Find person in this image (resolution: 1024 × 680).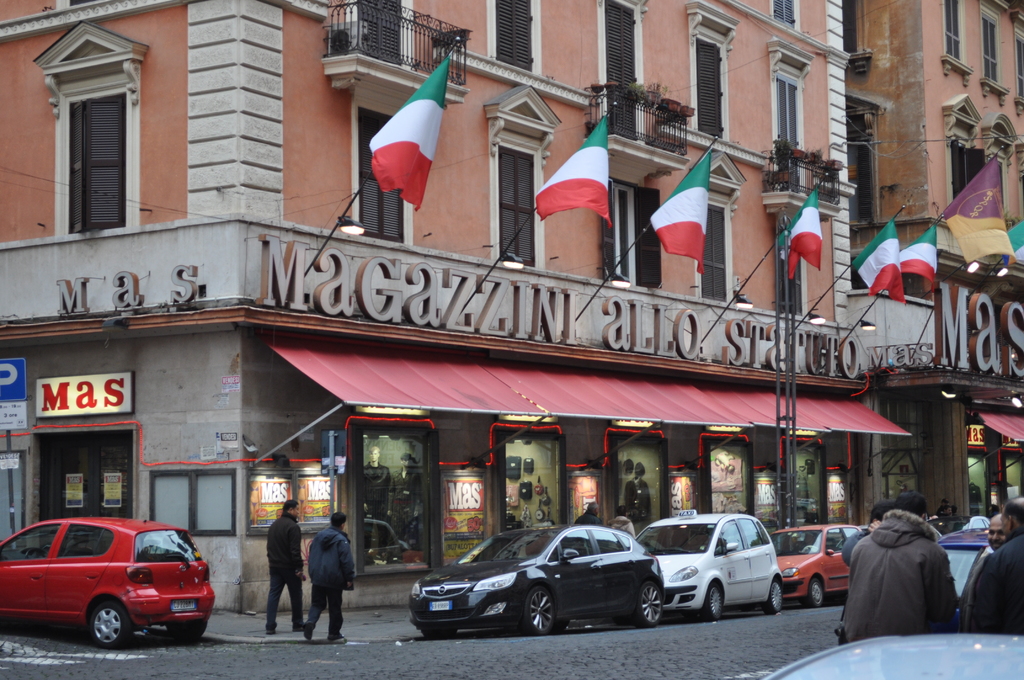
(x1=988, y1=501, x2=1000, y2=519).
